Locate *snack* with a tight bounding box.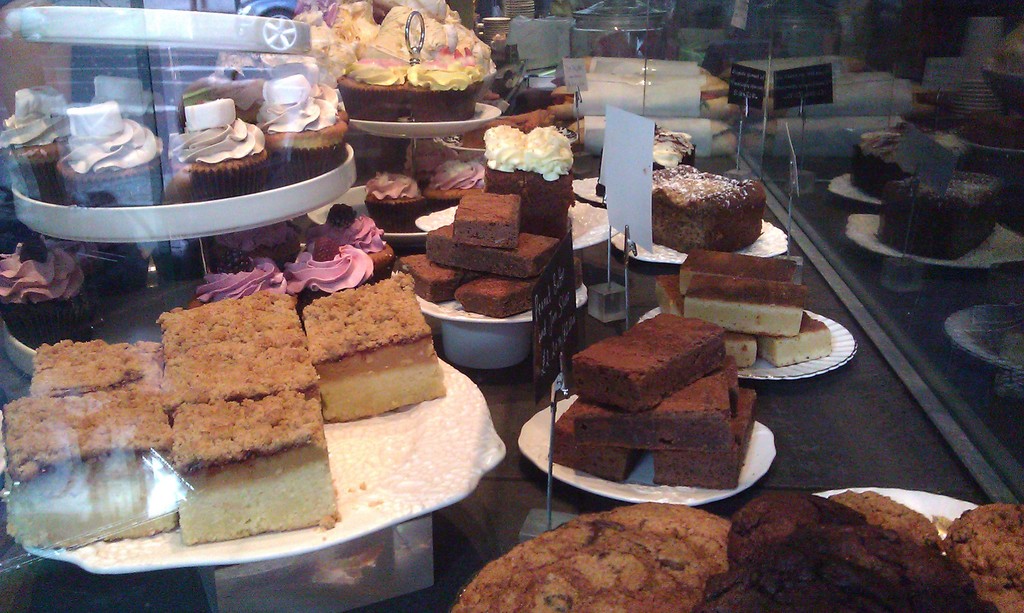
locate(633, 163, 781, 251).
